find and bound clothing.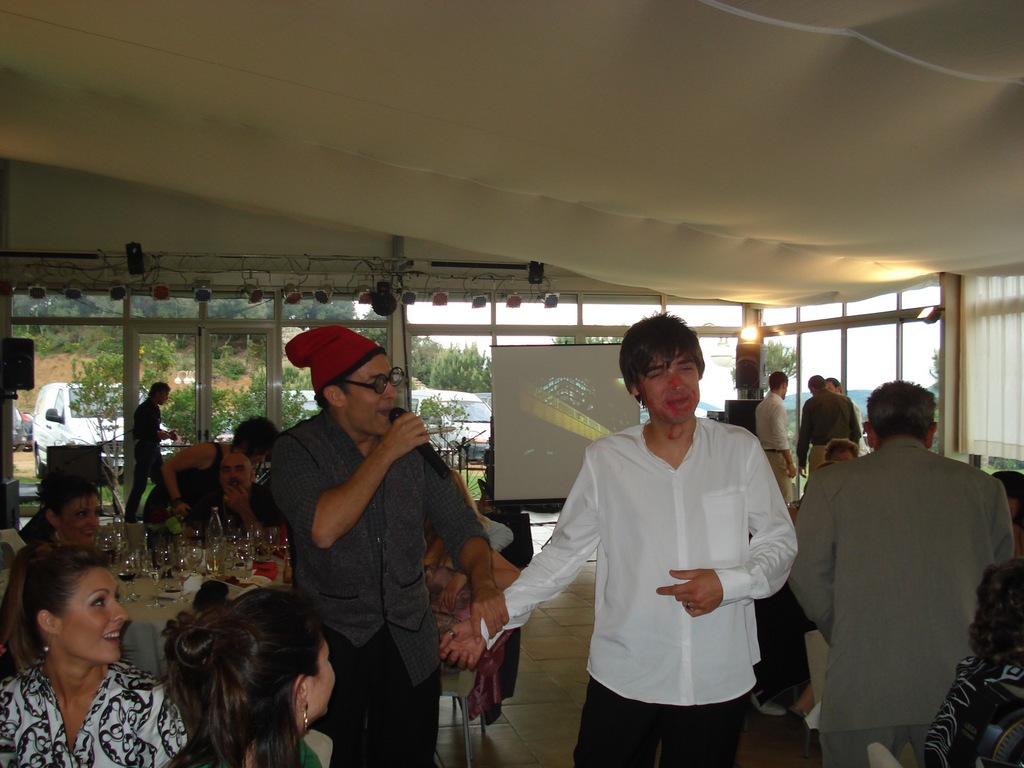
Bound: 260/412/487/767.
